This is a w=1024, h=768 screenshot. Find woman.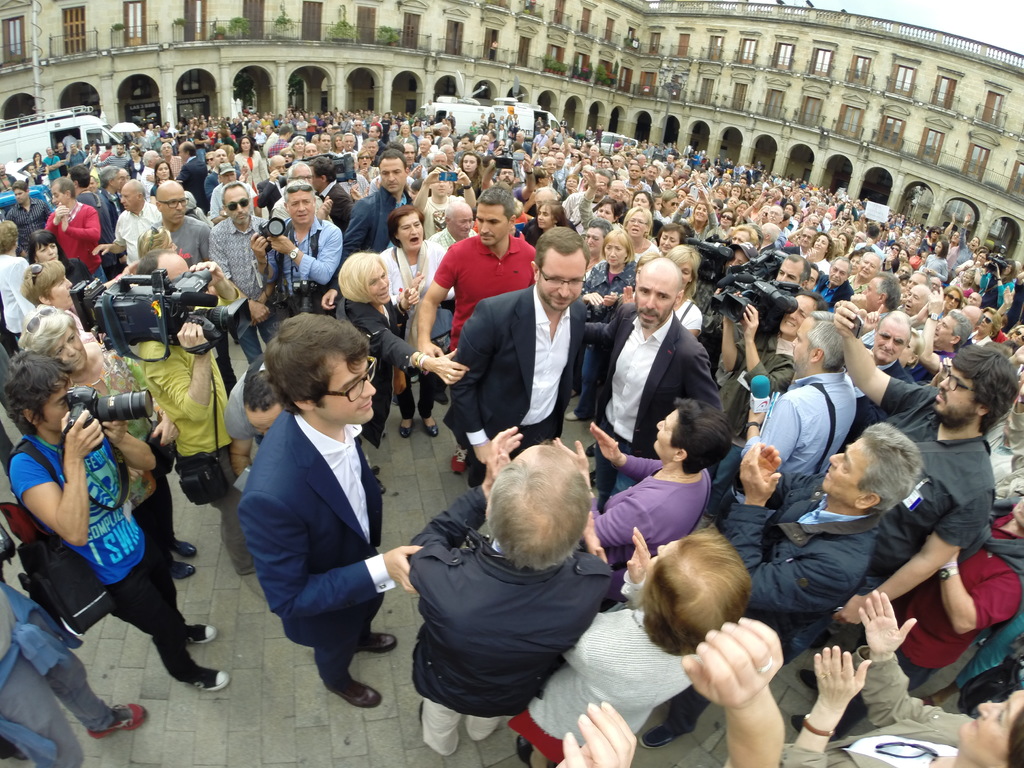
Bounding box: 562/176/578/201.
